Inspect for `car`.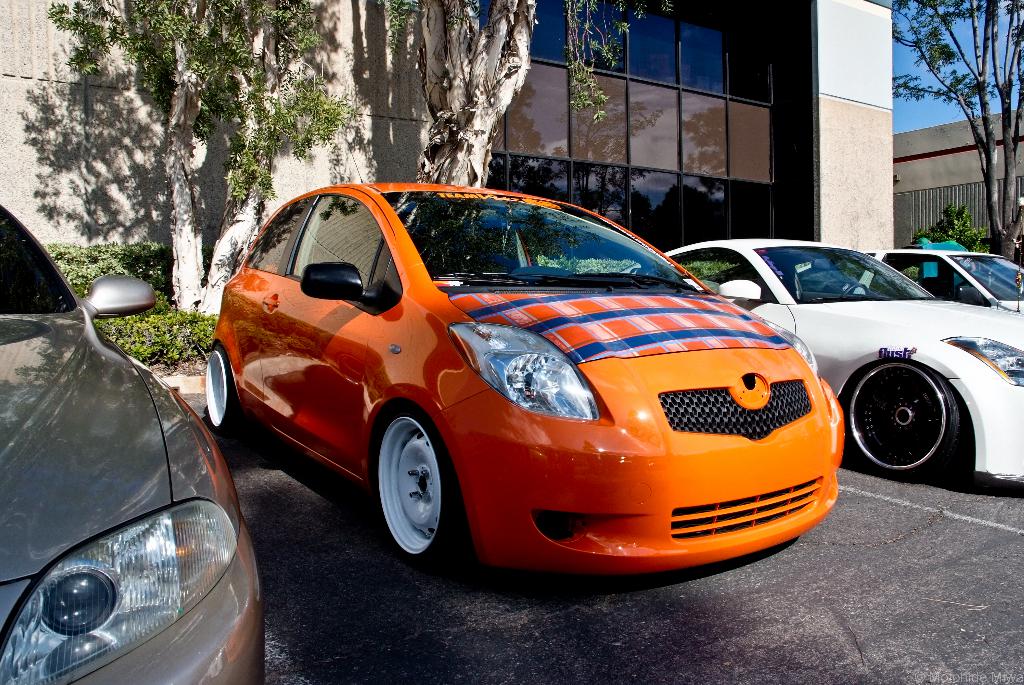
Inspection: <bbox>188, 173, 870, 586</bbox>.
